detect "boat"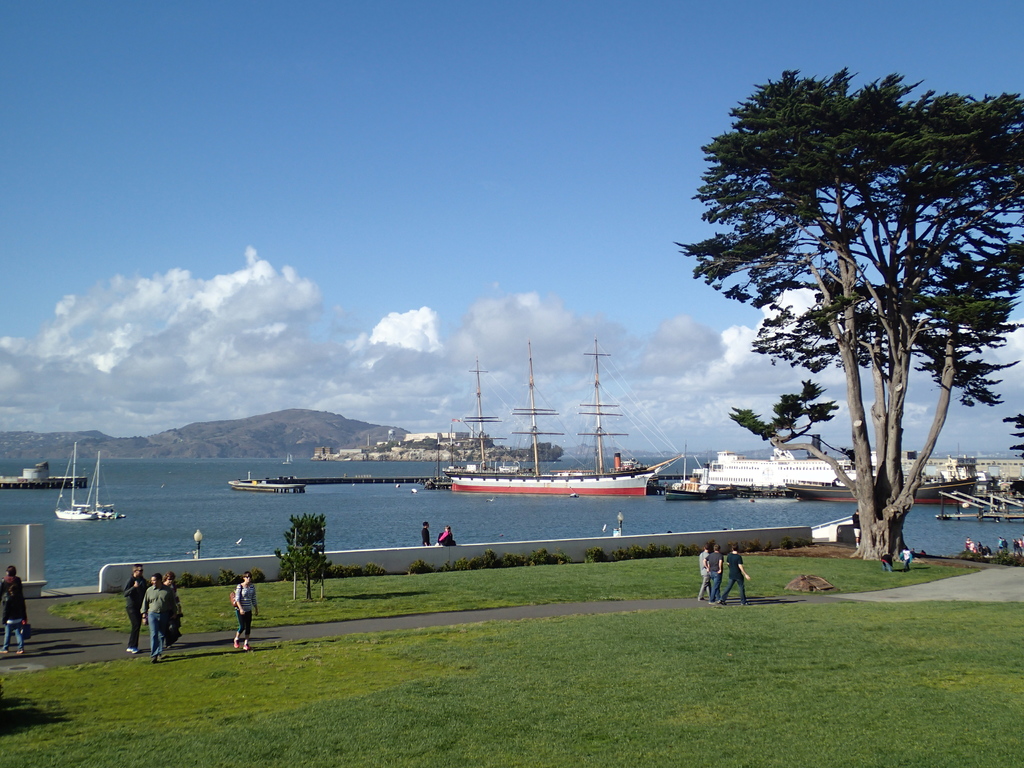
detection(232, 466, 305, 500)
